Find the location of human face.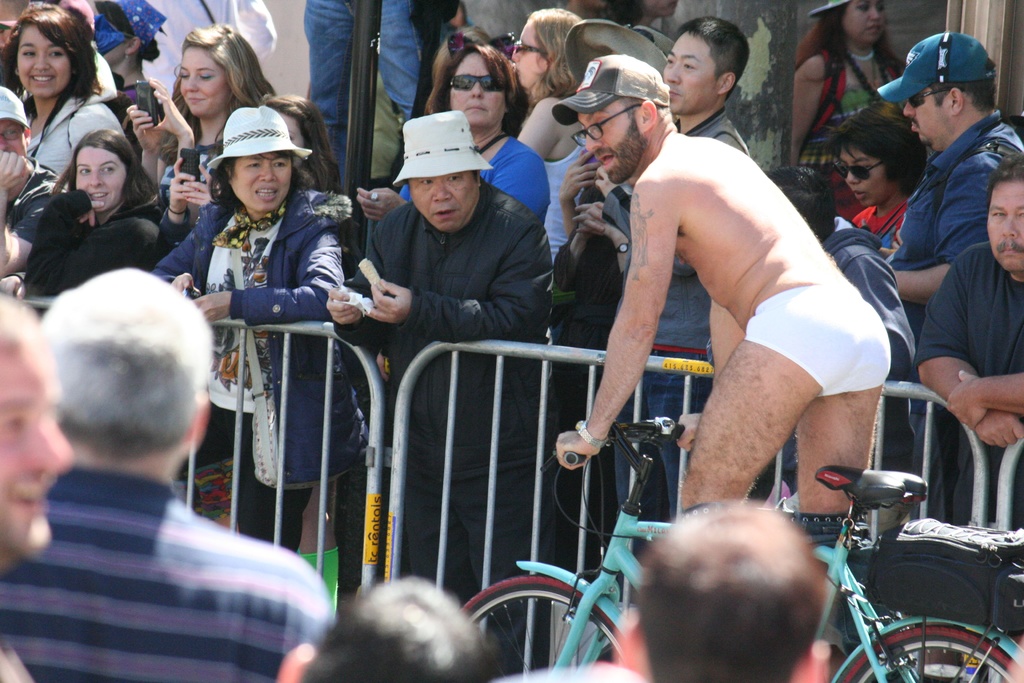
Location: {"x1": 410, "y1": 173, "x2": 477, "y2": 236}.
